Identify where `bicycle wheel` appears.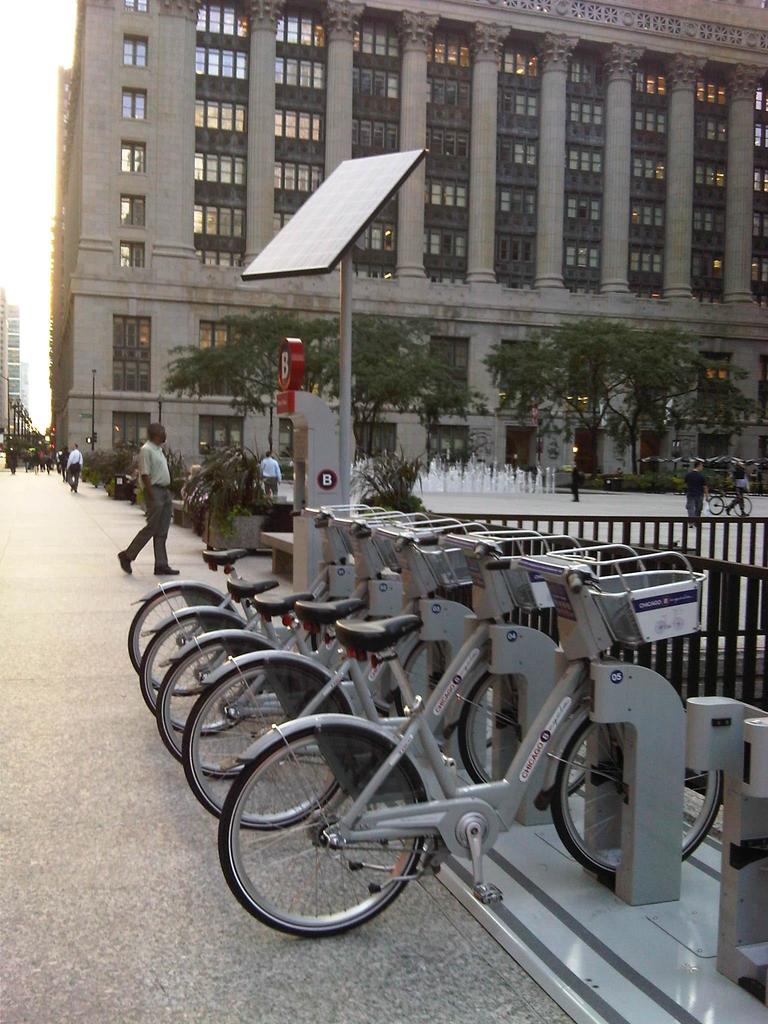
Appears at l=125, t=588, r=232, b=698.
